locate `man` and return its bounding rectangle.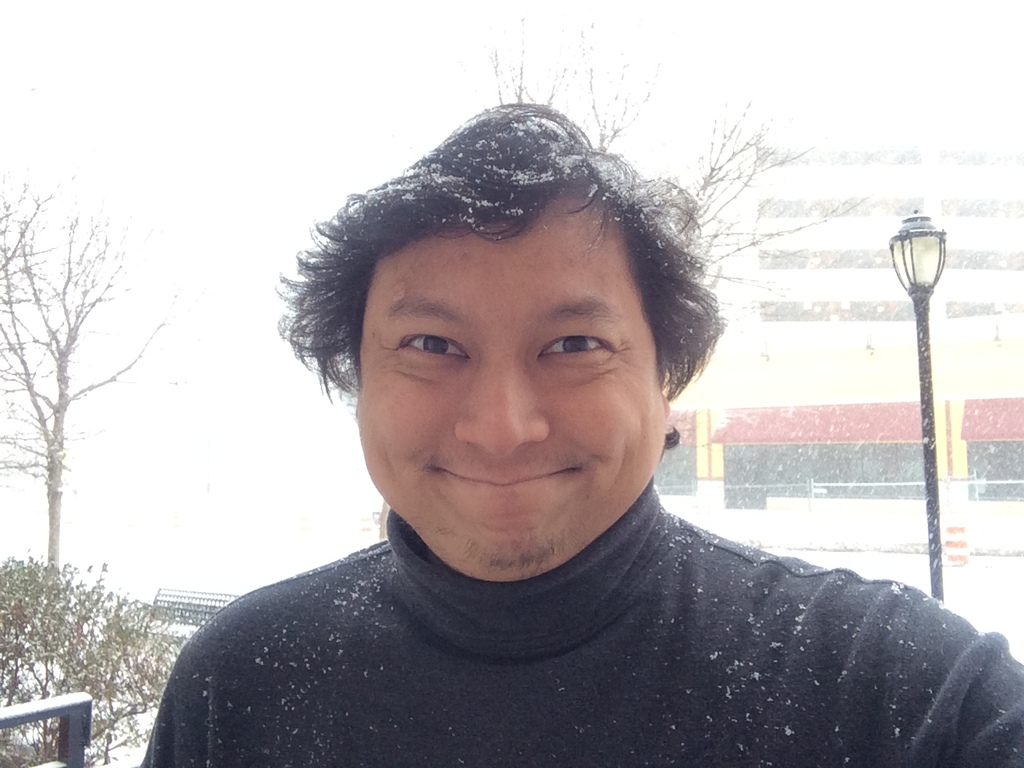
bbox=[99, 108, 1019, 751].
